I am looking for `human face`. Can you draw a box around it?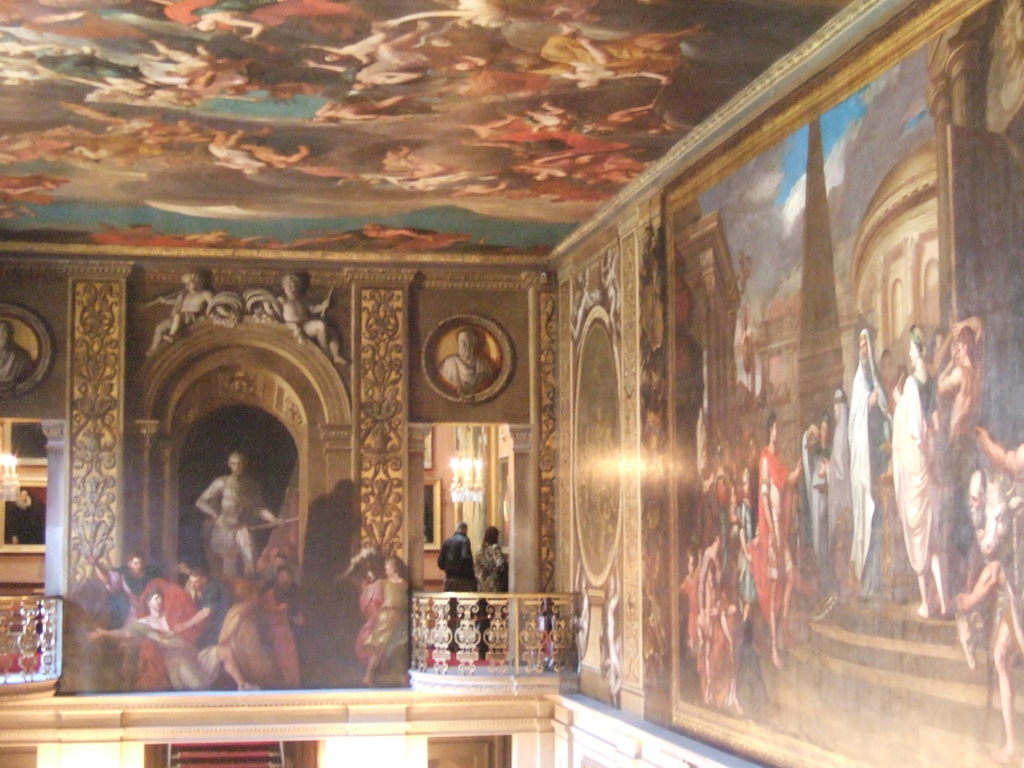
Sure, the bounding box is box=[459, 328, 480, 358].
